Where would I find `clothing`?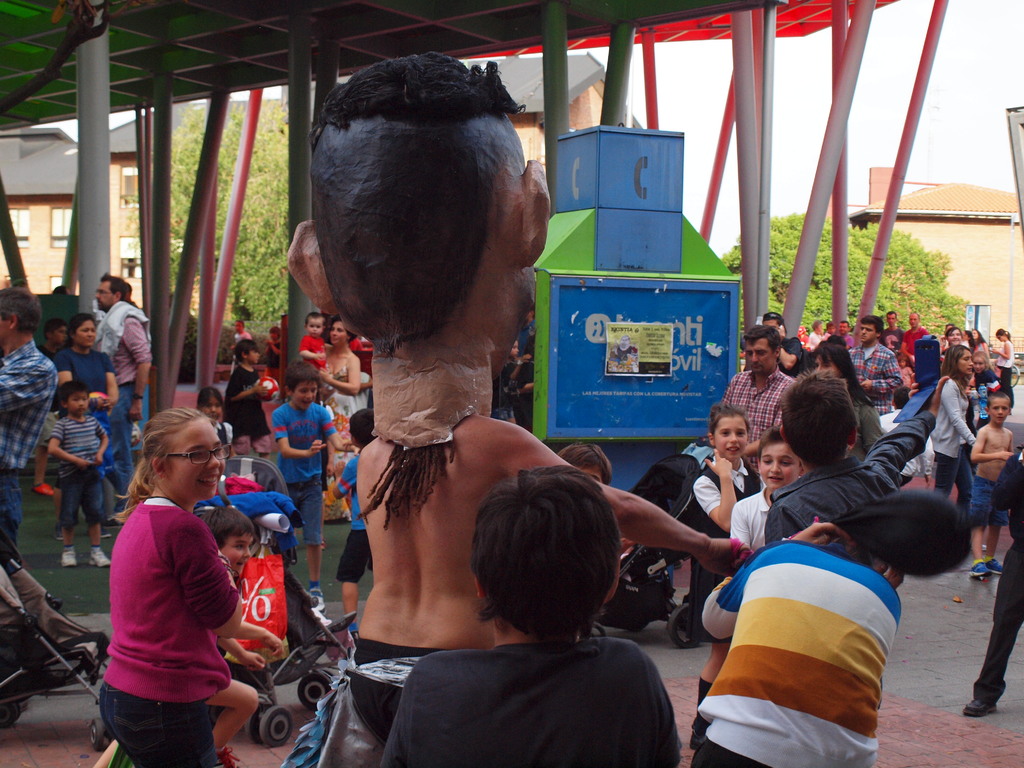
At select_region(778, 337, 807, 381).
